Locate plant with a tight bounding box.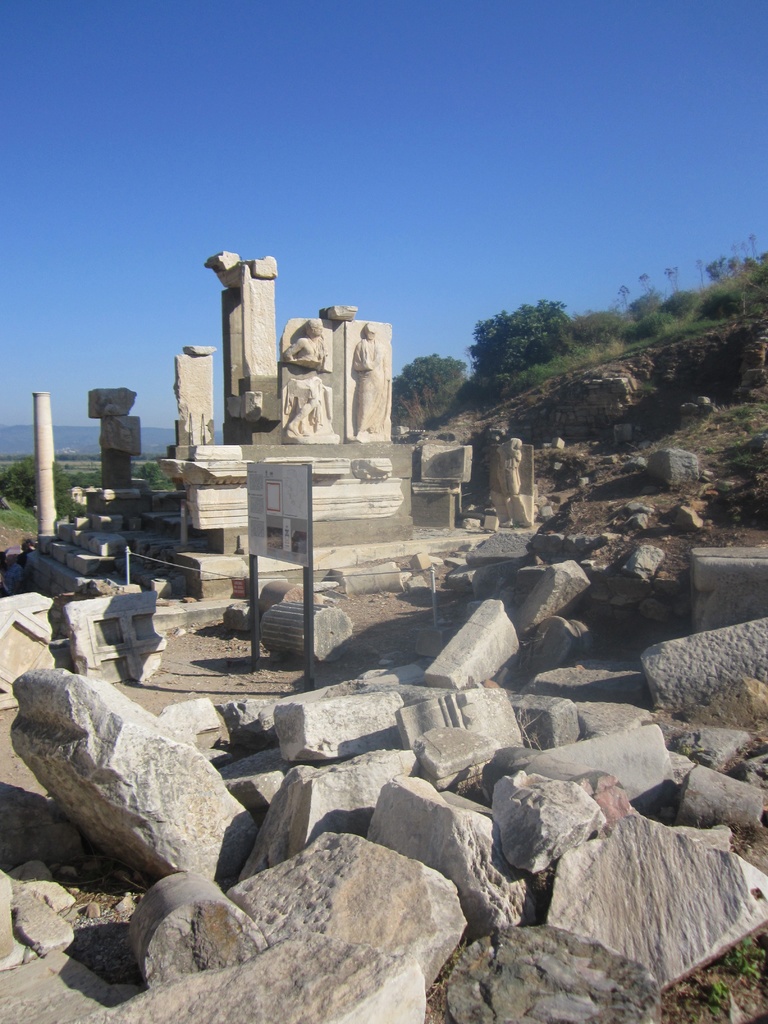
box=[735, 516, 744, 523].
